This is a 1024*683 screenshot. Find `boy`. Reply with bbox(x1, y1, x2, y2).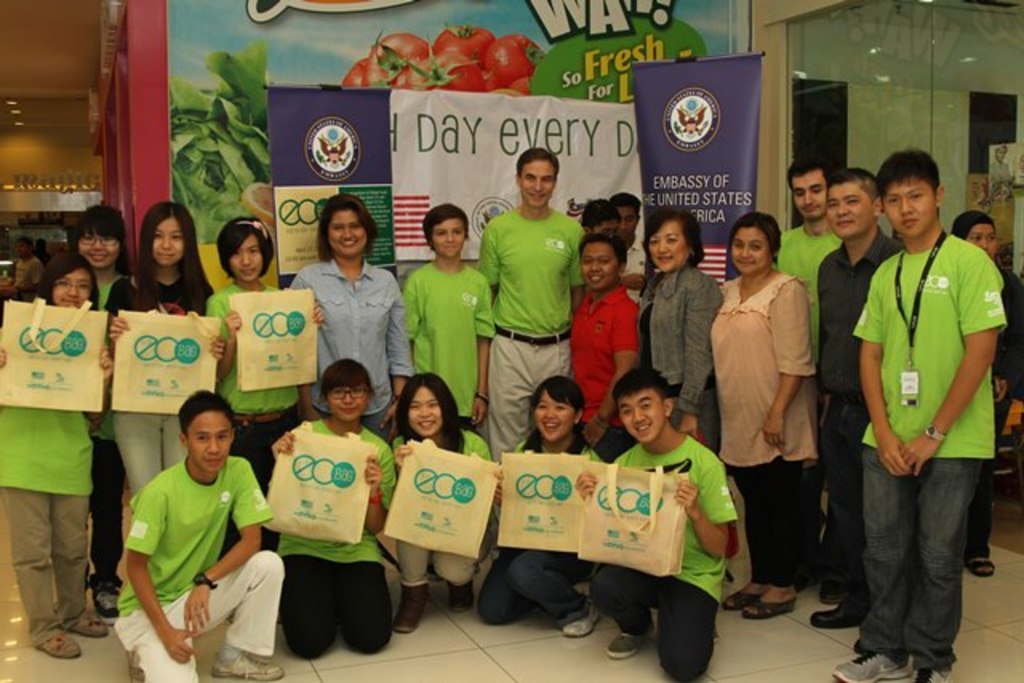
bbox(594, 360, 738, 677).
